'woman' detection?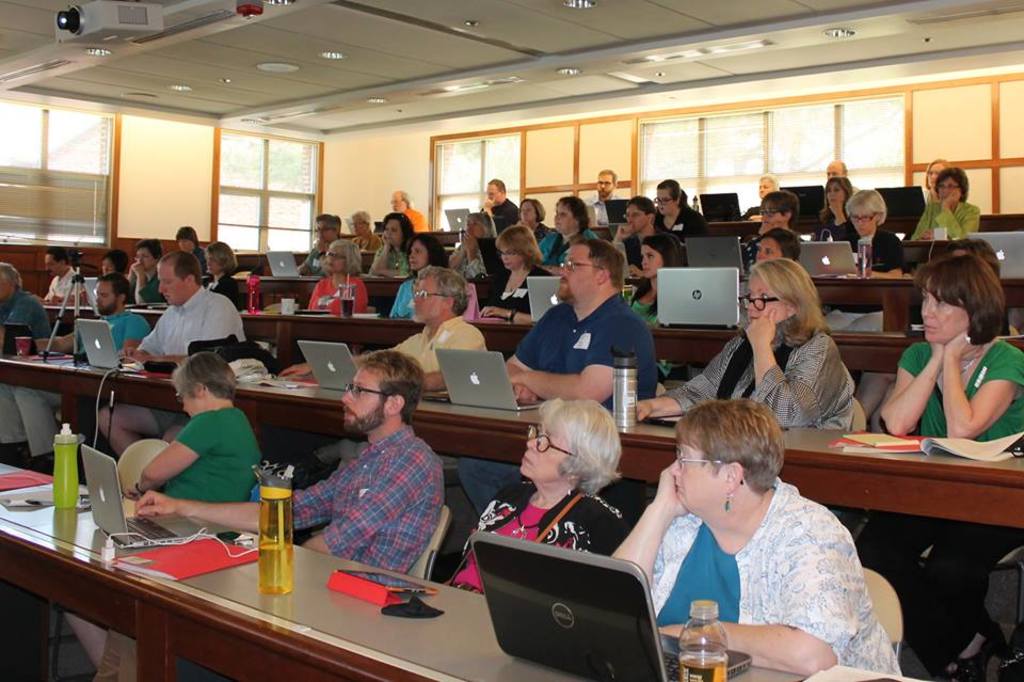
(480,226,558,313)
